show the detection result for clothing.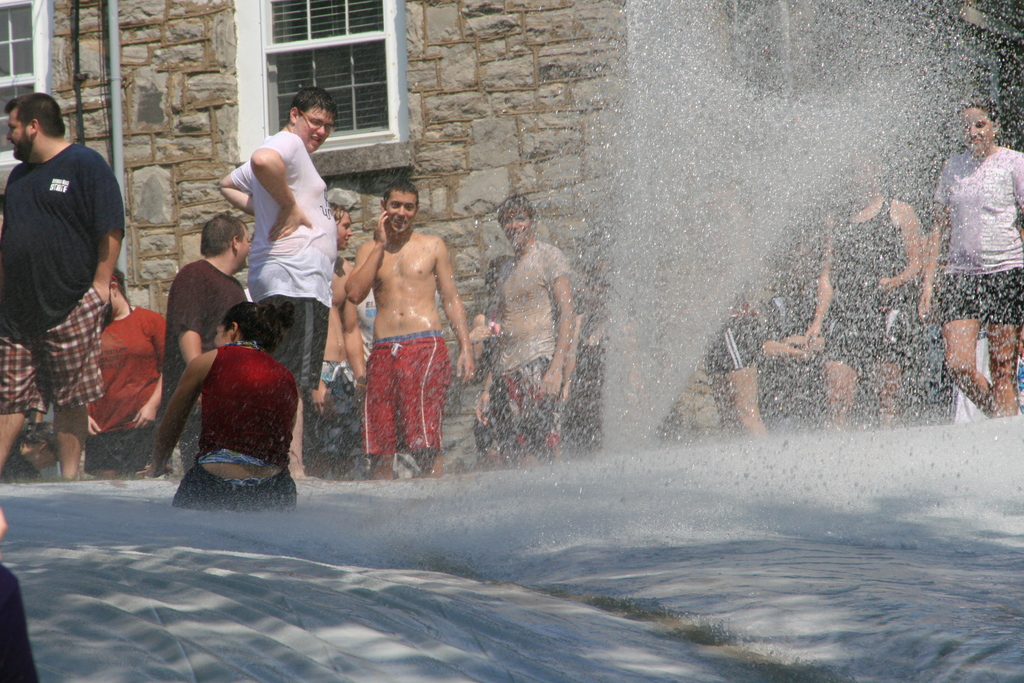
<bbox>0, 156, 132, 490</bbox>.
